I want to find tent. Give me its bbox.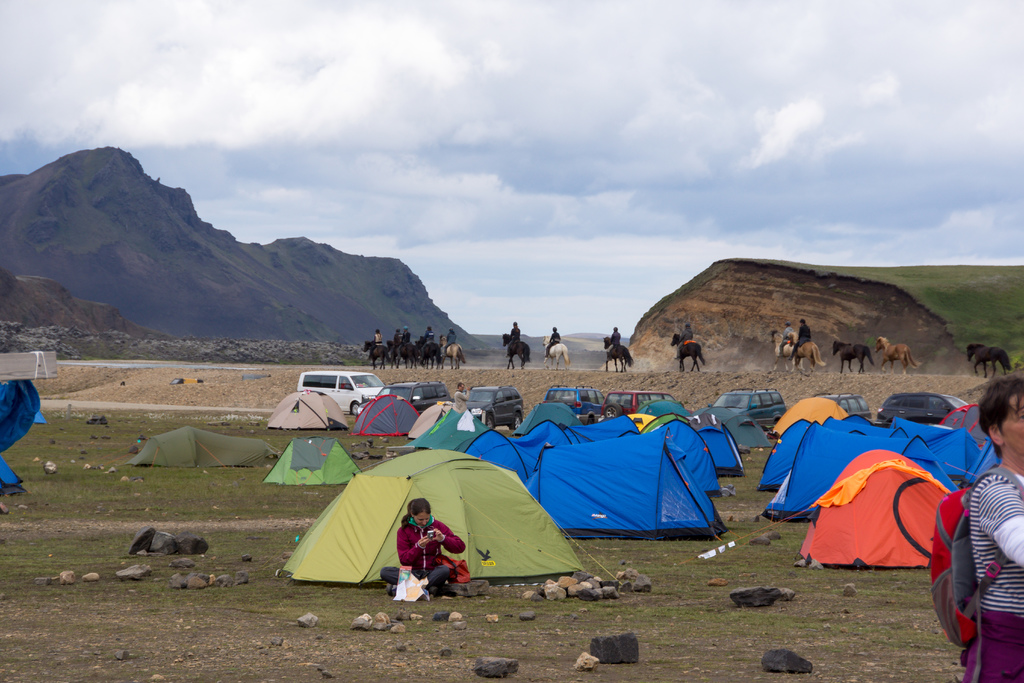
crop(239, 404, 1014, 566).
